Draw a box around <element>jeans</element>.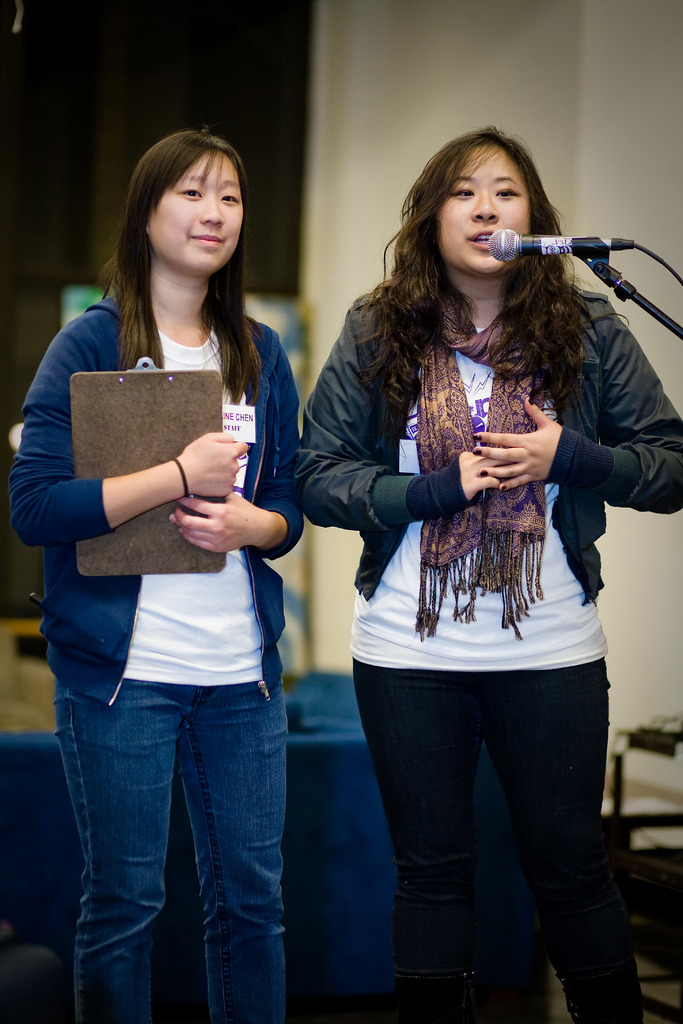
rect(61, 680, 295, 963).
